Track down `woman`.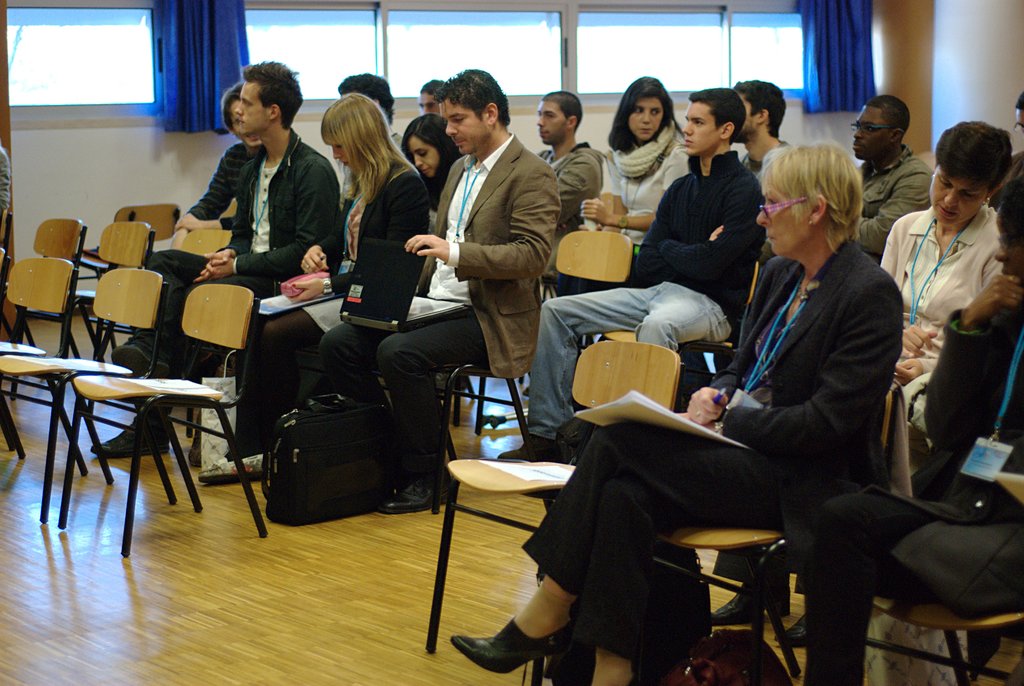
Tracked to <bbox>192, 92, 433, 481</bbox>.
